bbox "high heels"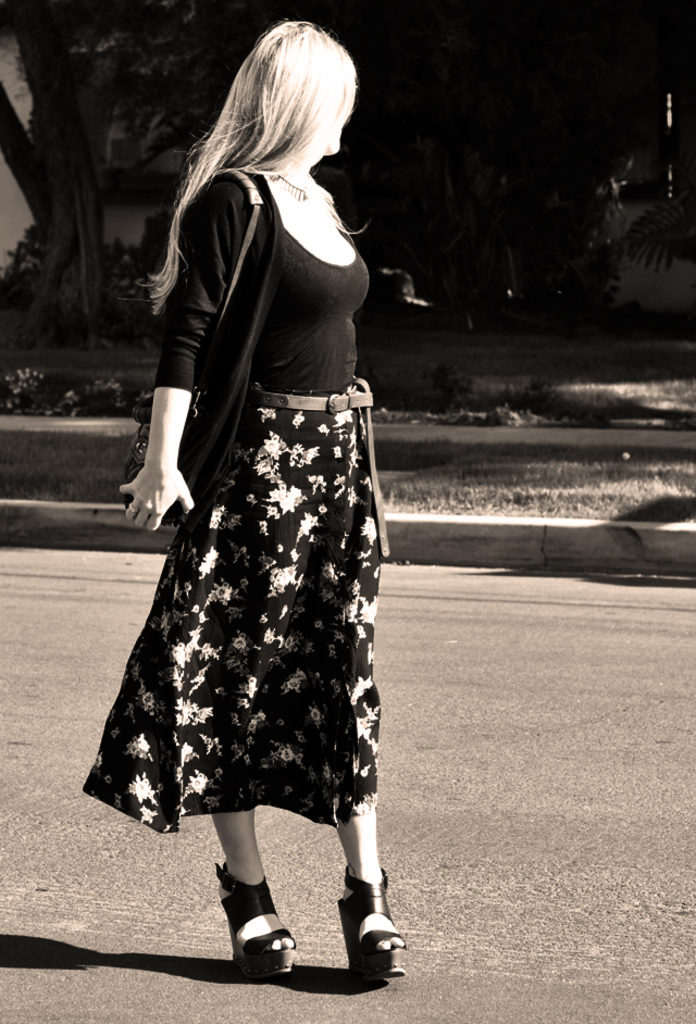
x1=333, y1=865, x2=410, y2=986
